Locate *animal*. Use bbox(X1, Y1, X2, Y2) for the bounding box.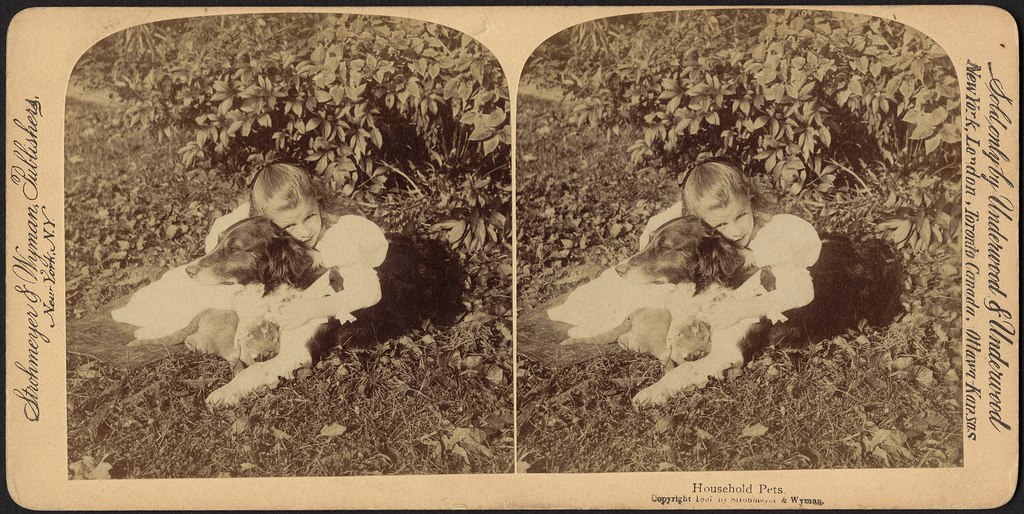
bbox(186, 215, 424, 409).
